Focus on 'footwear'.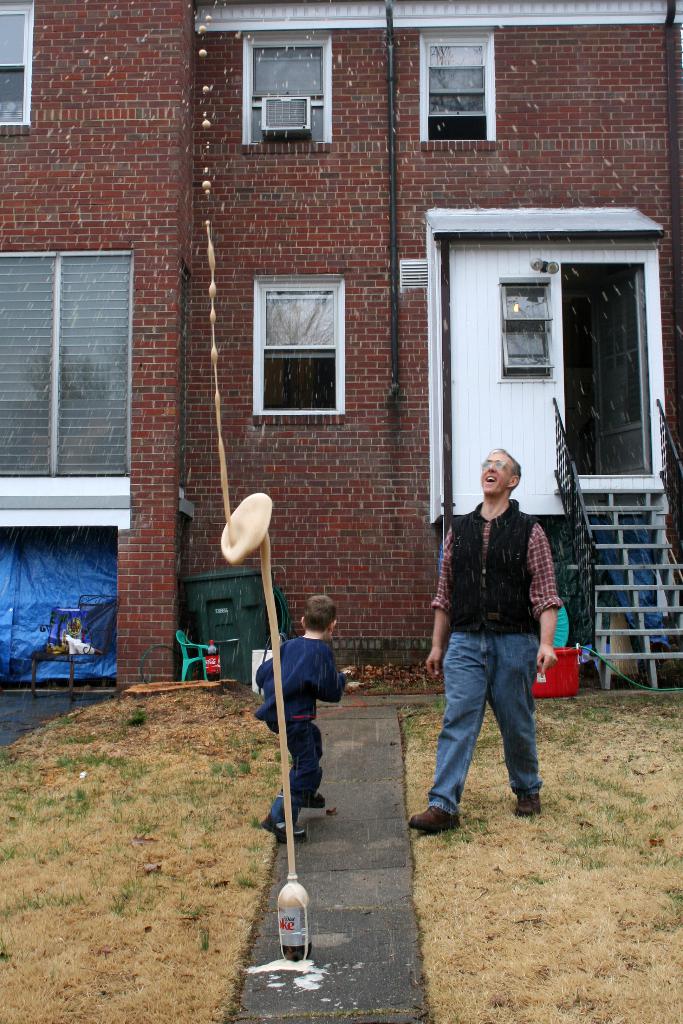
Focused at (left=517, top=796, right=545, bottom=817).
